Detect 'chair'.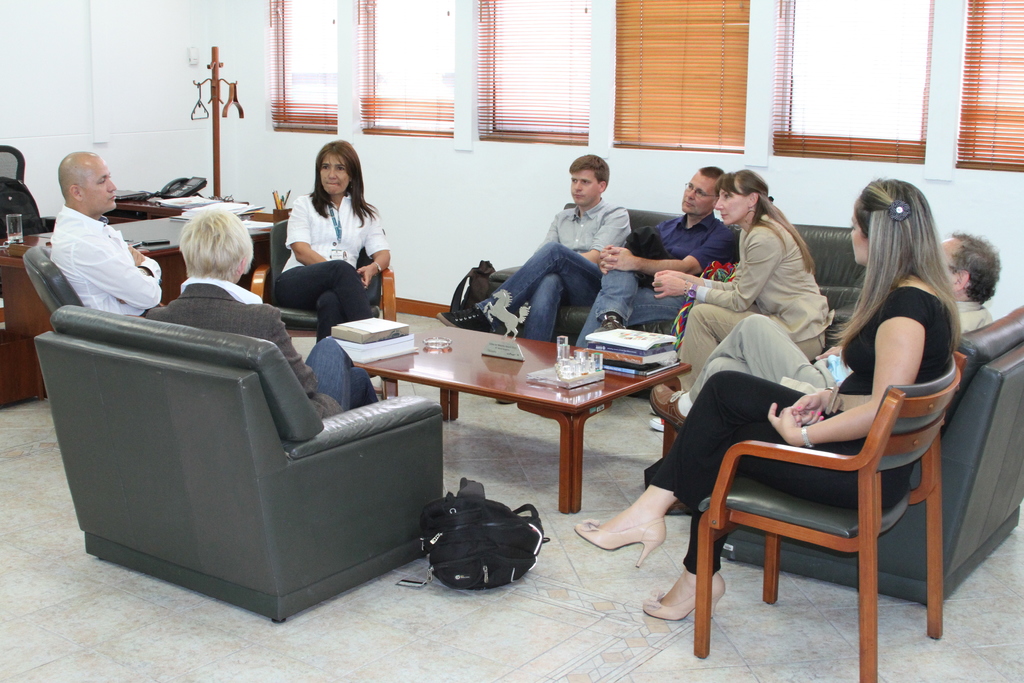
Detected at crop(36, 307, 442, 625).
